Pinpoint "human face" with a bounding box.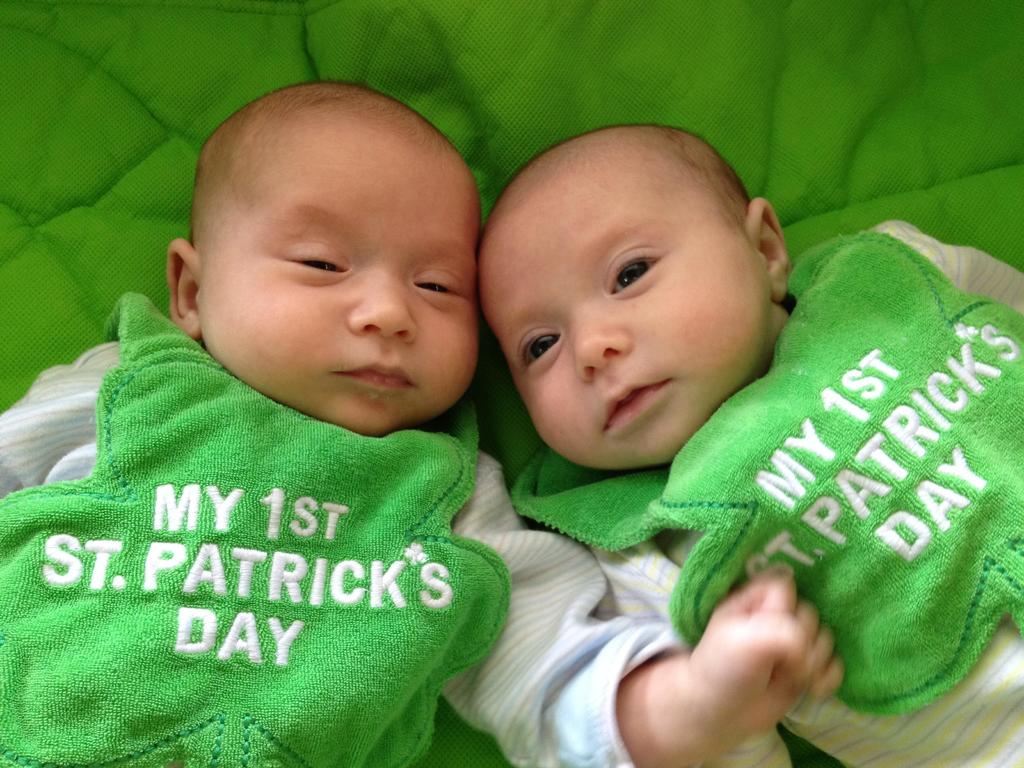
<region>477, 147, 772, 470</region>.
